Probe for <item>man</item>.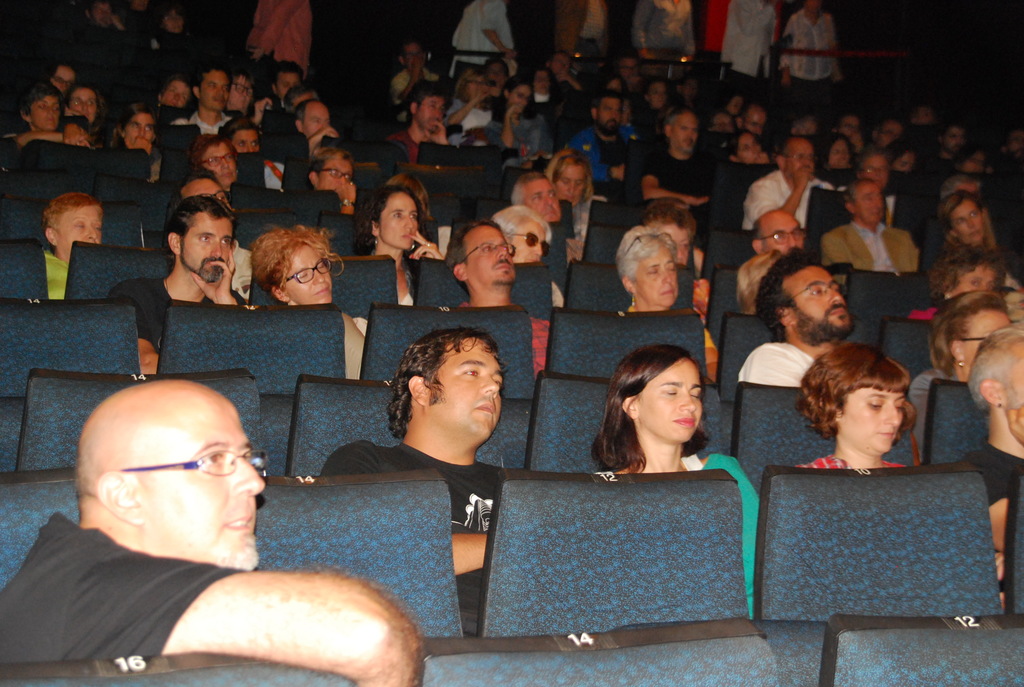
Probe result: <box>743,134,836,231</box>.
